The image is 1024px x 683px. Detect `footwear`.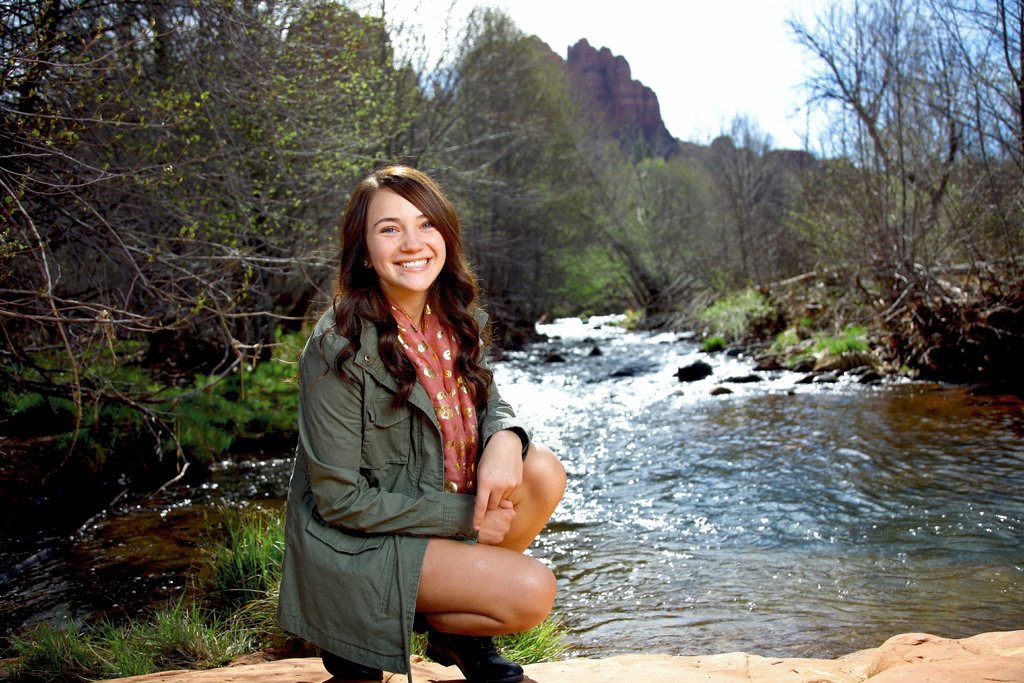
Detection: <bbox>319, 643, 383, 682</bbox>.
